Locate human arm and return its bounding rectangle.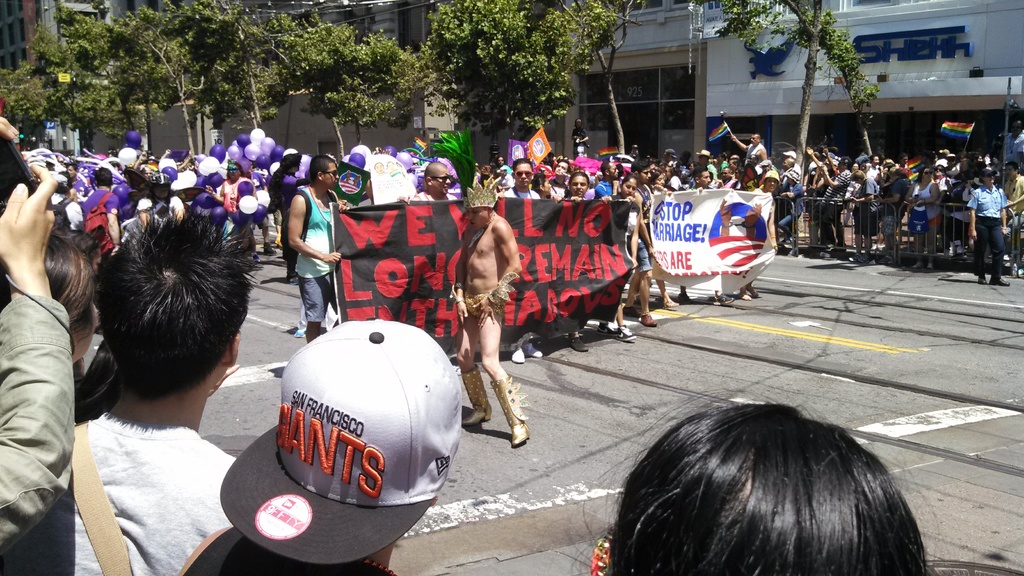
[452, 241, 470, 328].
